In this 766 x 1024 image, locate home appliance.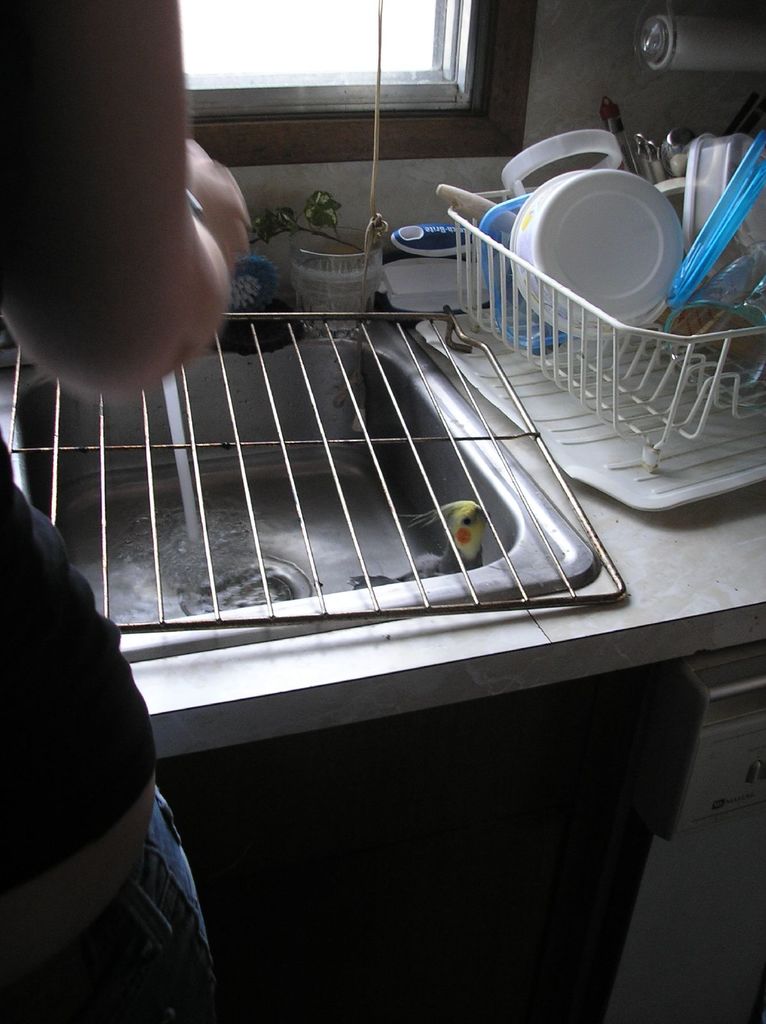
Bounding box: left=594, top=654, right=765, bottom=1023.
